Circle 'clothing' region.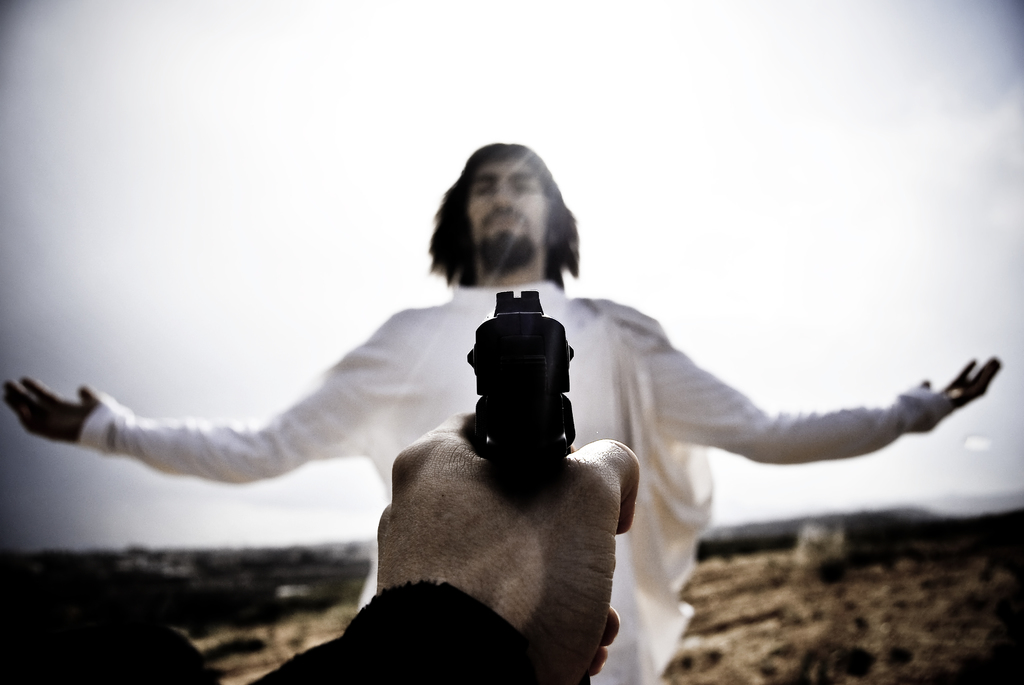
Region: (77, 282, 933, 684).
